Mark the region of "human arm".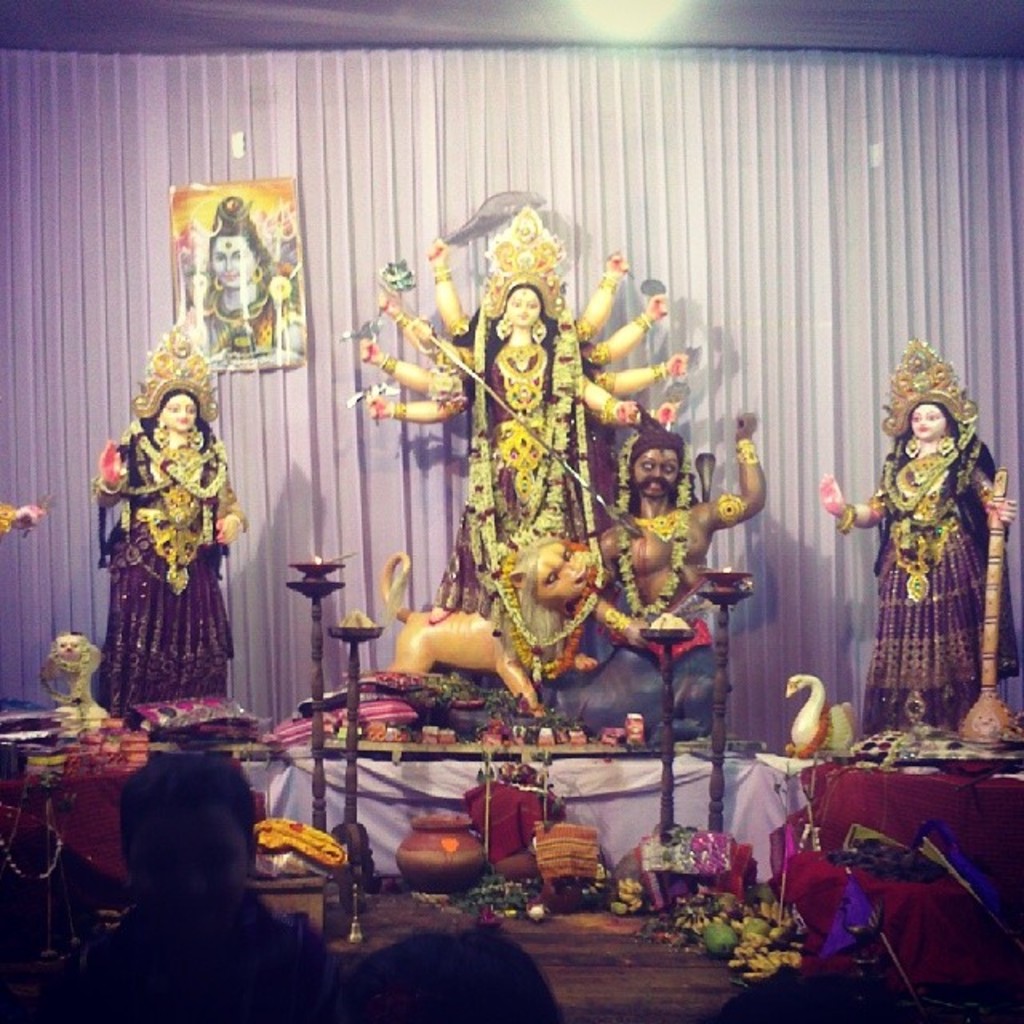
Region: rect(573, 248, 629, 339).
